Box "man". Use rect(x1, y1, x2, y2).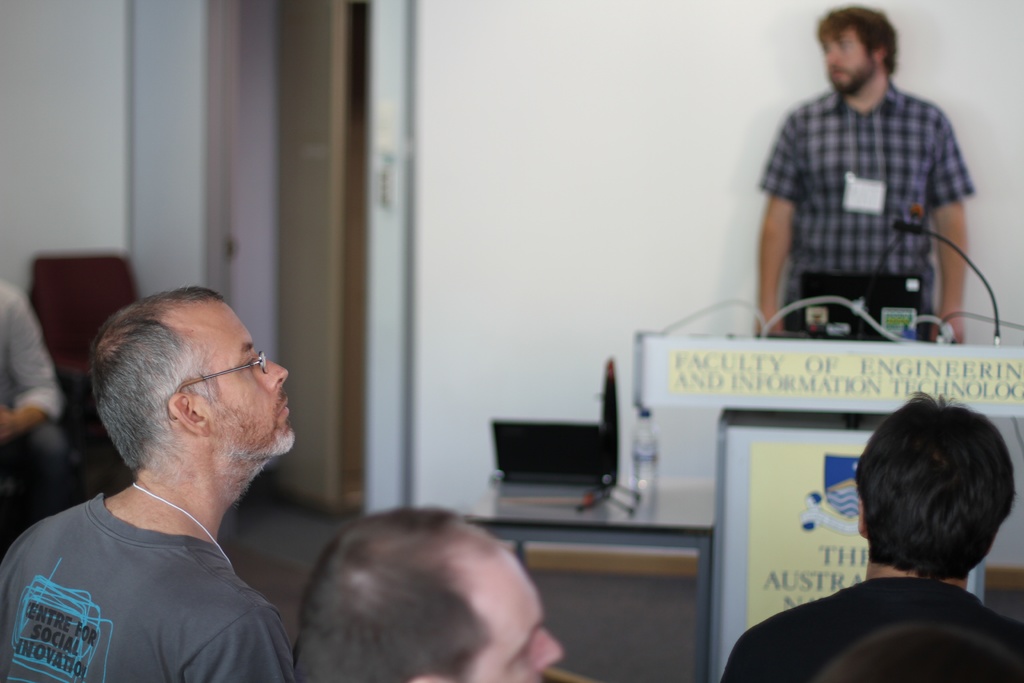
rect(6, 274, 339, 682).
